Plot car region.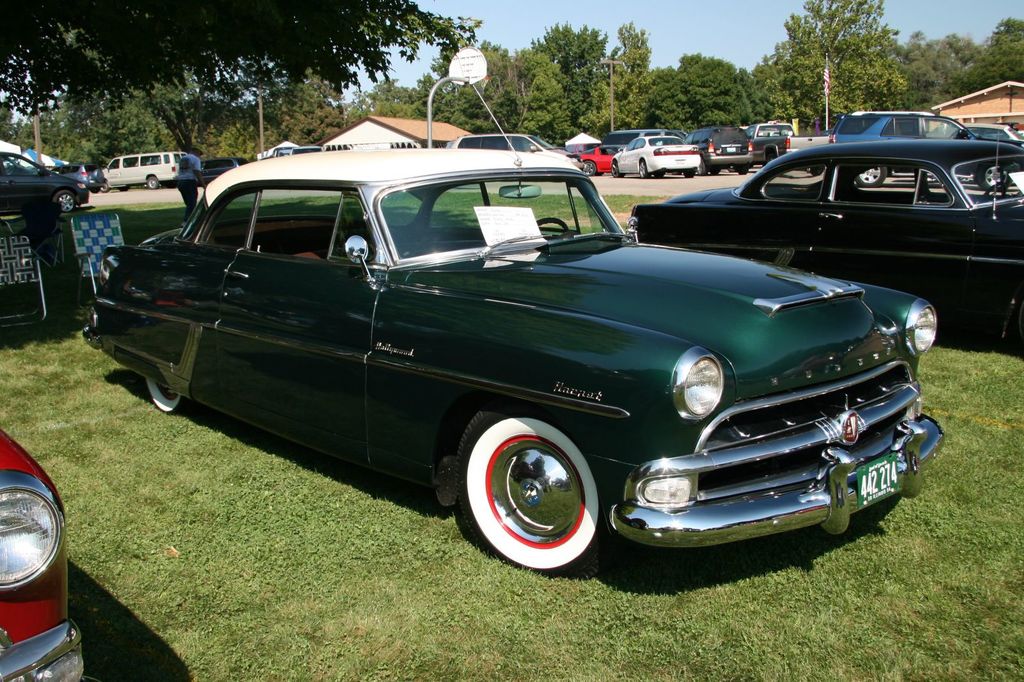
Plotted at BBox(691, 126, 753, 168).
